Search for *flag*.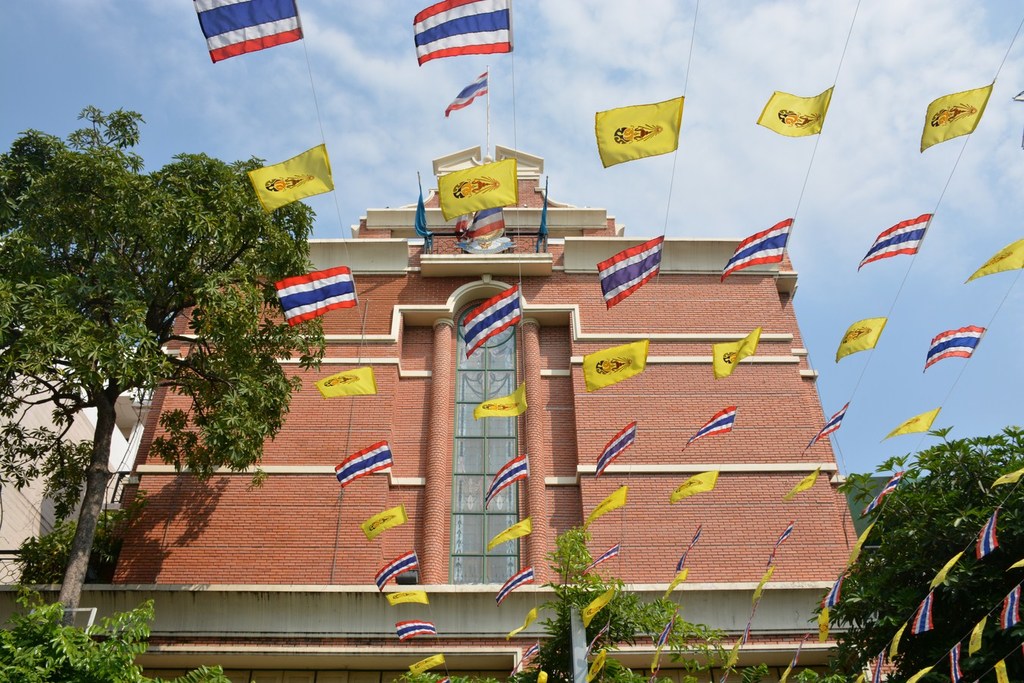
Found at left=410, top=0, right=514, bottom=73.
